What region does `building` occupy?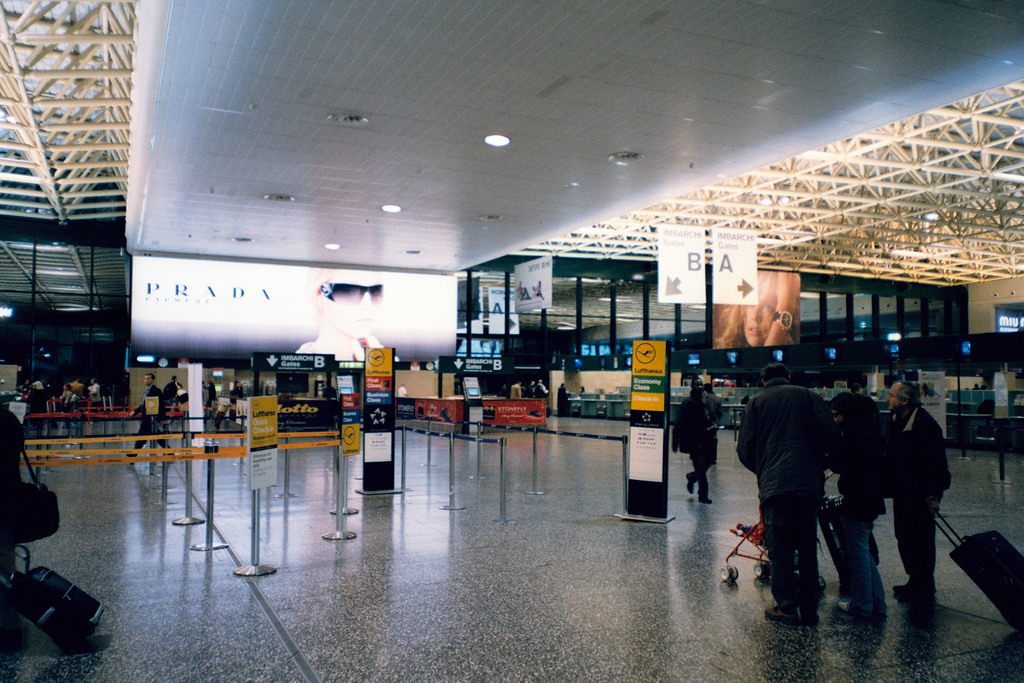
<box>0,0,1023,682</box>.
